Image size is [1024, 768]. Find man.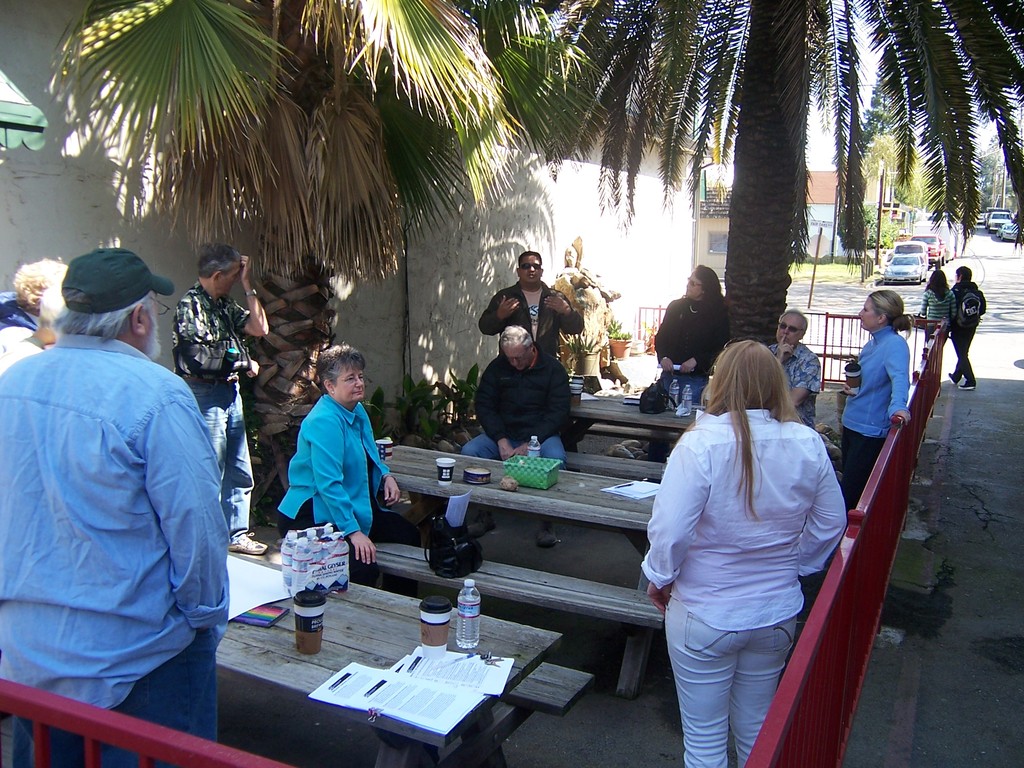
bbox=[946, 266, 987, 392].
